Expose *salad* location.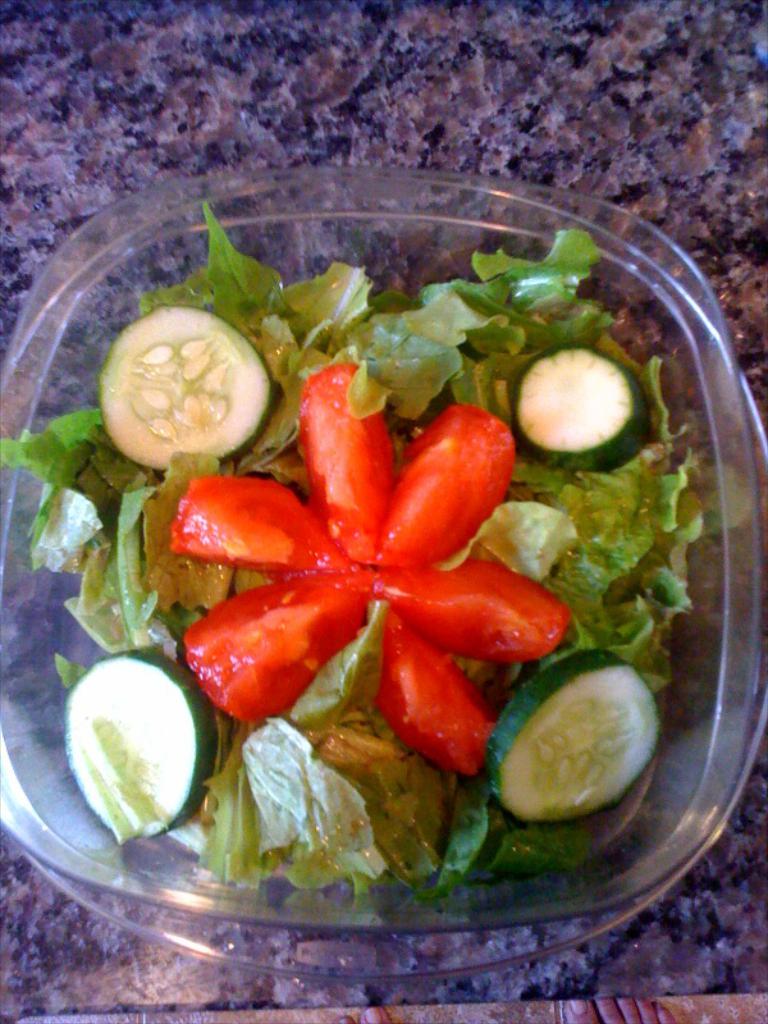
Exposed at locate(0, 197, 712, 905).
